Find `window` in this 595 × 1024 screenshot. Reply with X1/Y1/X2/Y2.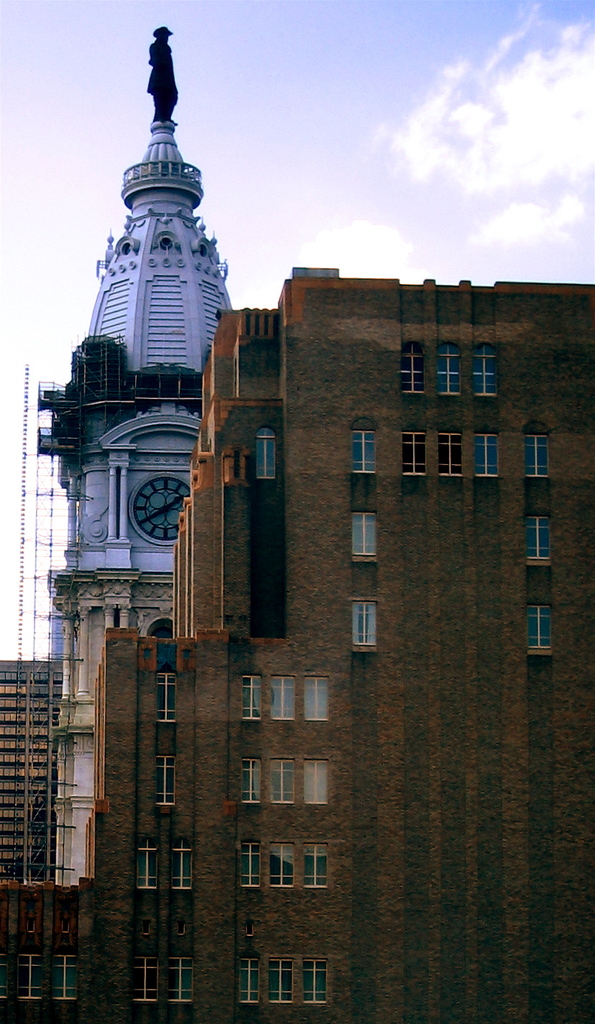
302/761/332/810.
